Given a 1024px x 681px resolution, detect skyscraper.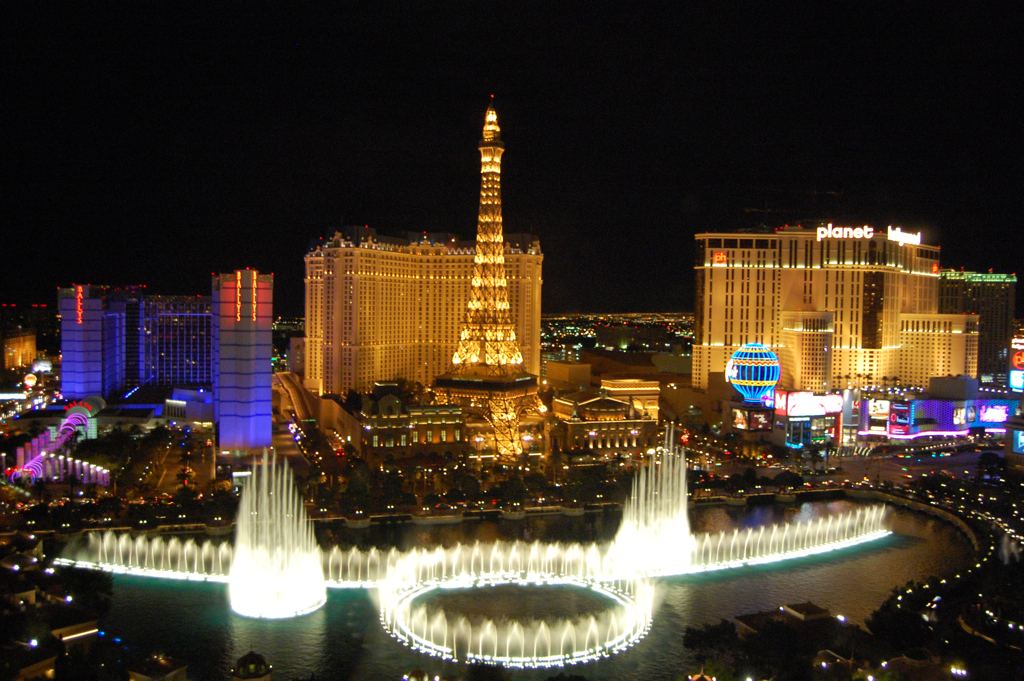
x1=224 y1=263 x2=307 y2=466.
